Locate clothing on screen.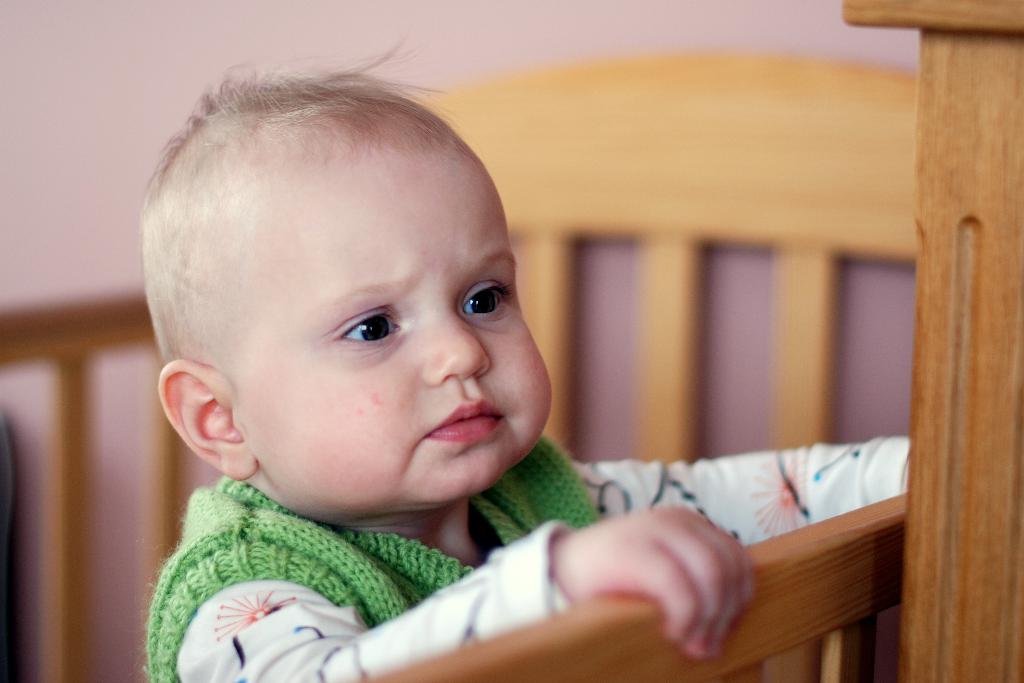
On screen at bbox=[141, 443, 909, 682].
